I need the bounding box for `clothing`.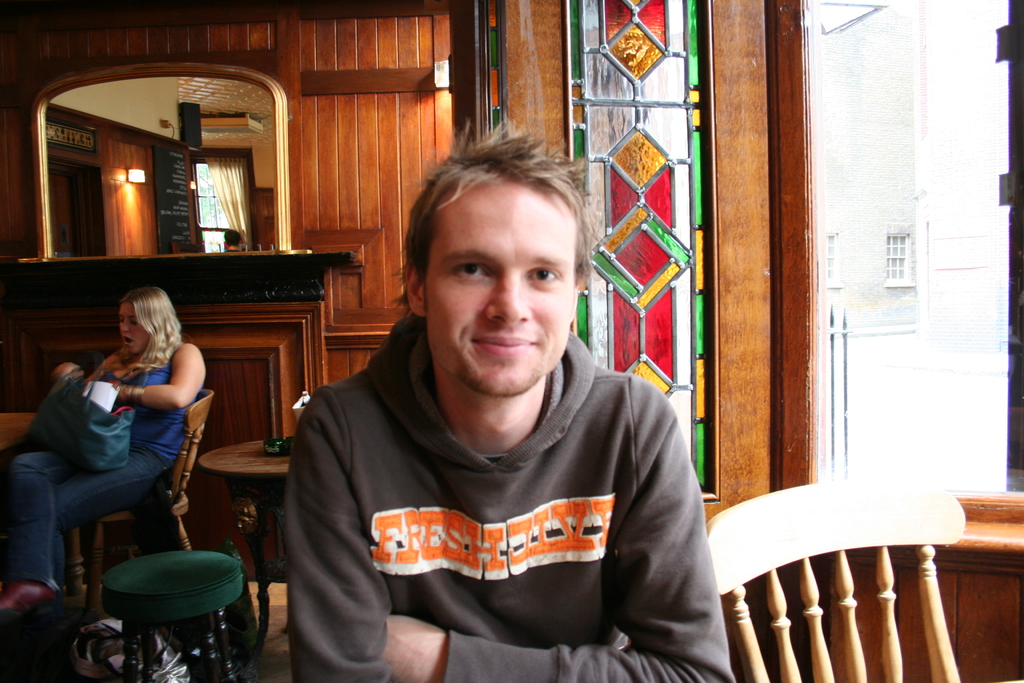
Here it is: detection(18, 334, 187, 573).
